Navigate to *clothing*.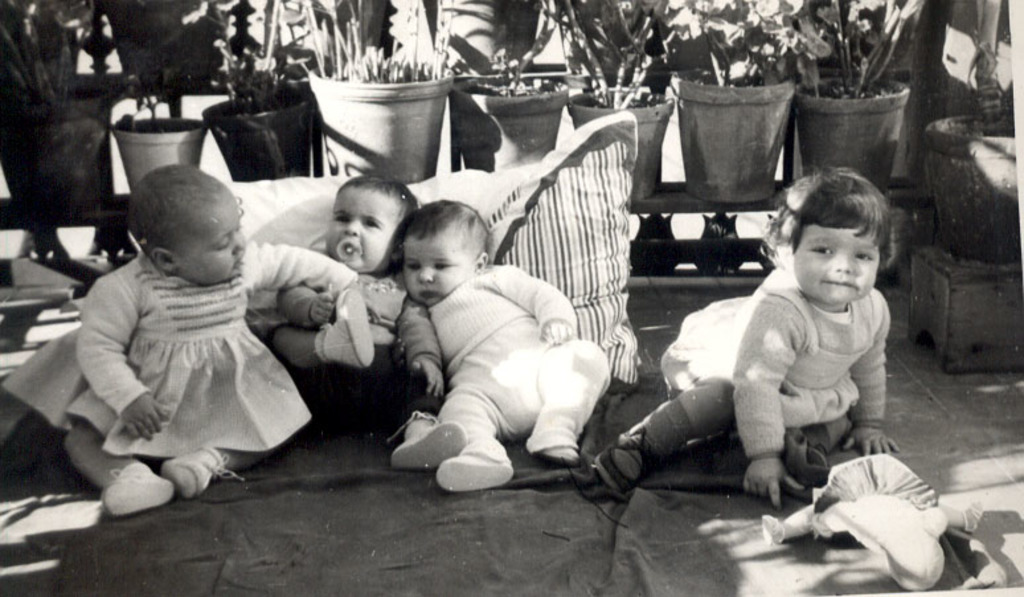
Navigation target: box=[418, 246, 570, 387].
